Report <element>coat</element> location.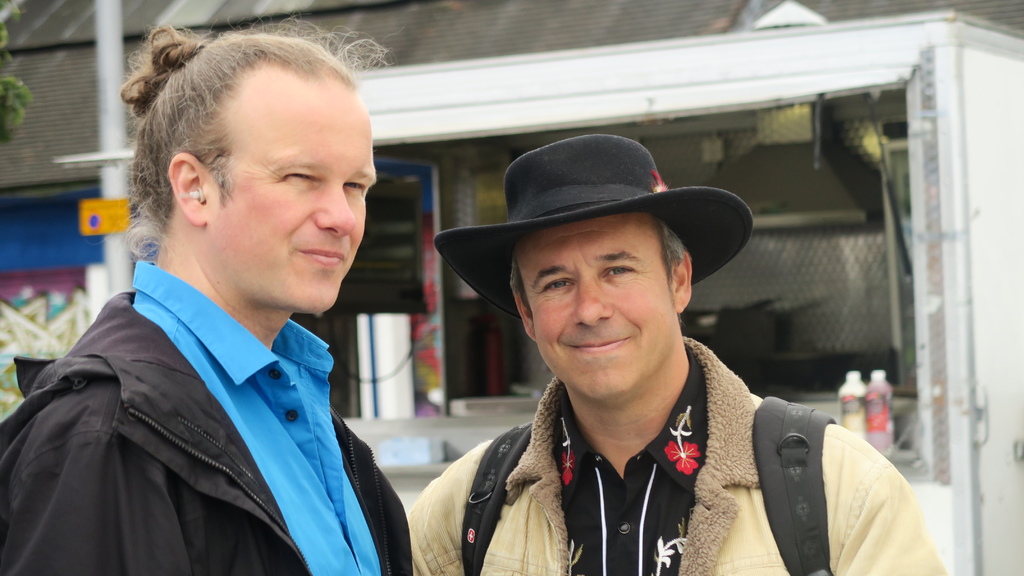
Report: select_region(417, 270, 860, 575).
